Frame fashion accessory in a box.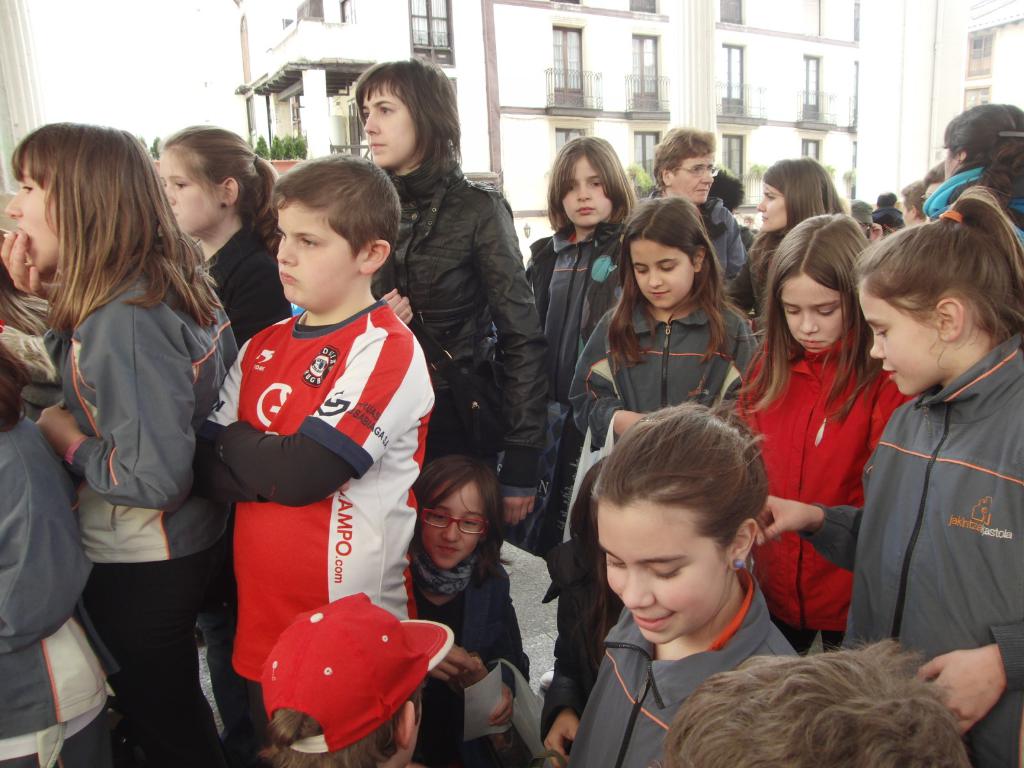
730:555:746:570.
